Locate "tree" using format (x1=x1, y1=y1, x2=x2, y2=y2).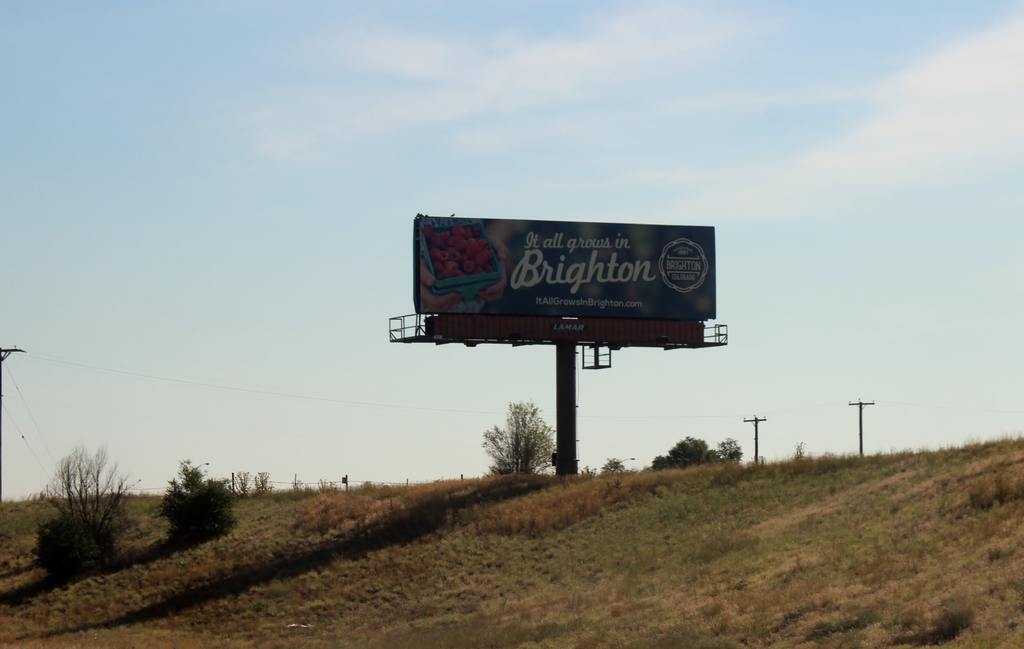
(x1=145, y1=465, x2=218, y2=549).
